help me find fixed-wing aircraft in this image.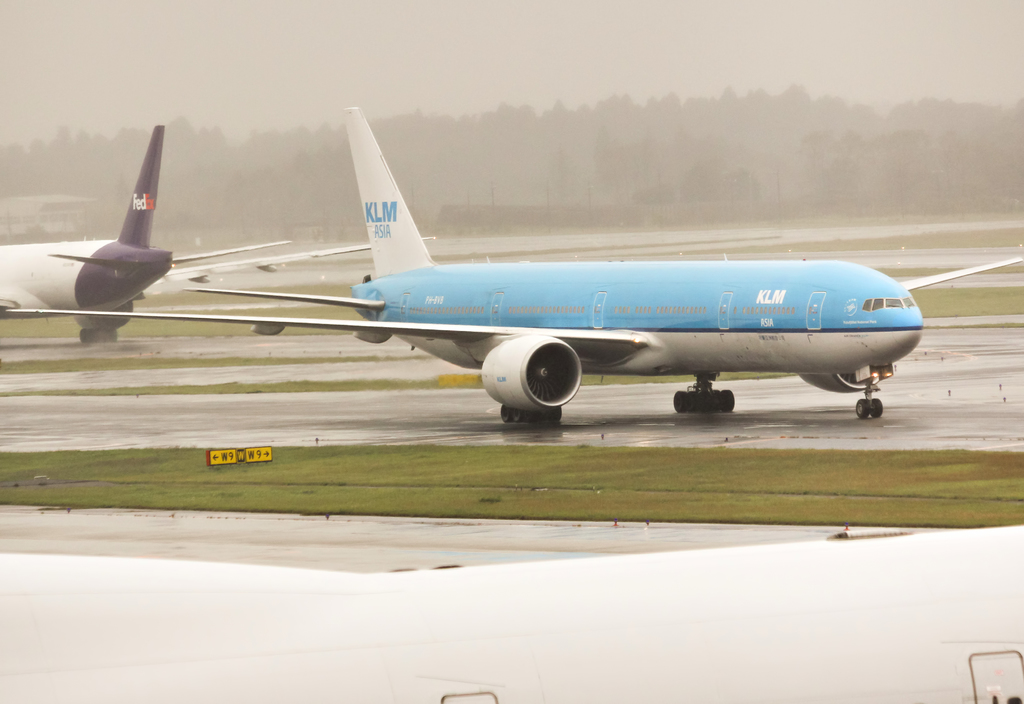
Found it: Rect(9, 105, 1023, 433).
